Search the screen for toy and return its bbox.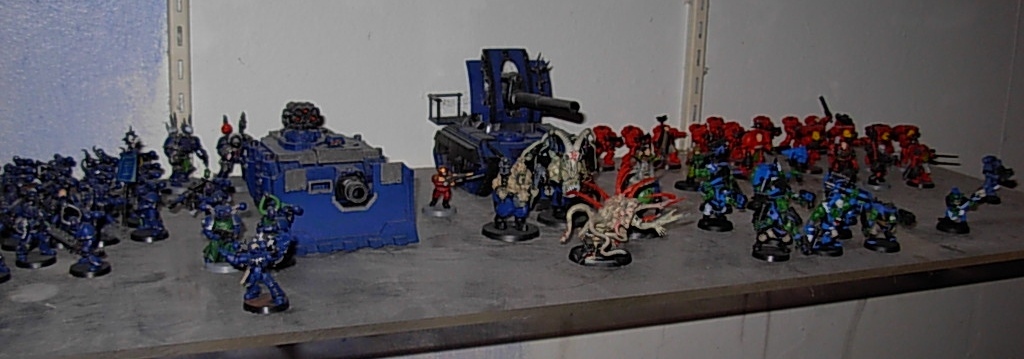
Found: (x1=83, y1=150, x2=131, y2=207).
